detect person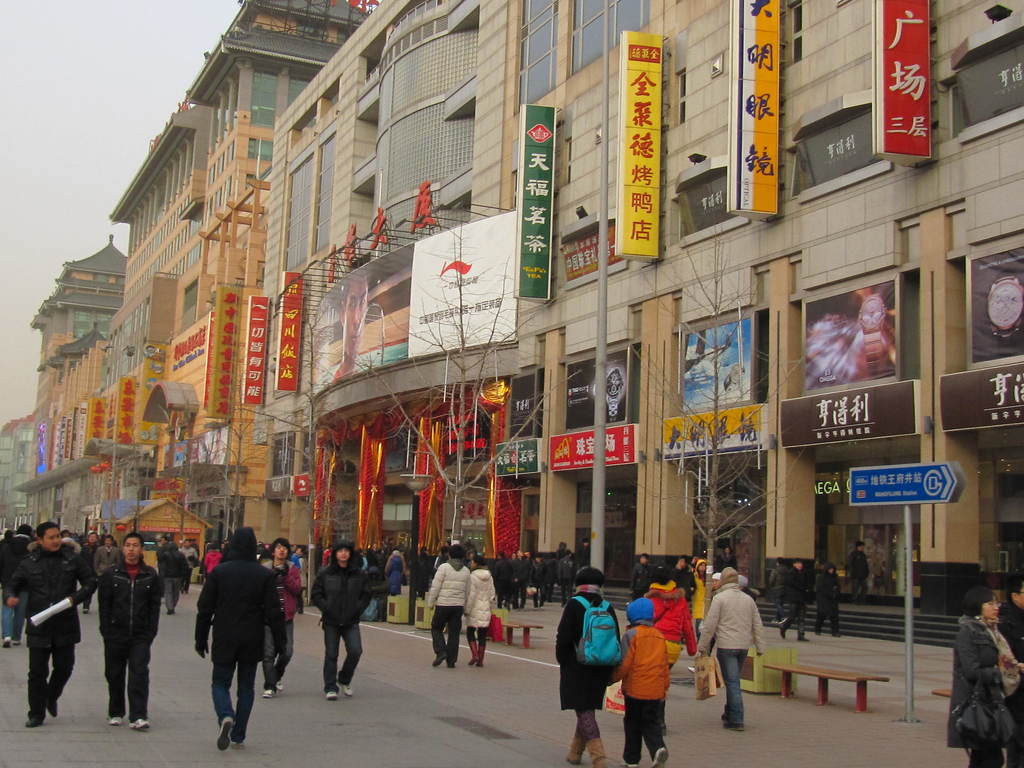
(310,540,372,703)
